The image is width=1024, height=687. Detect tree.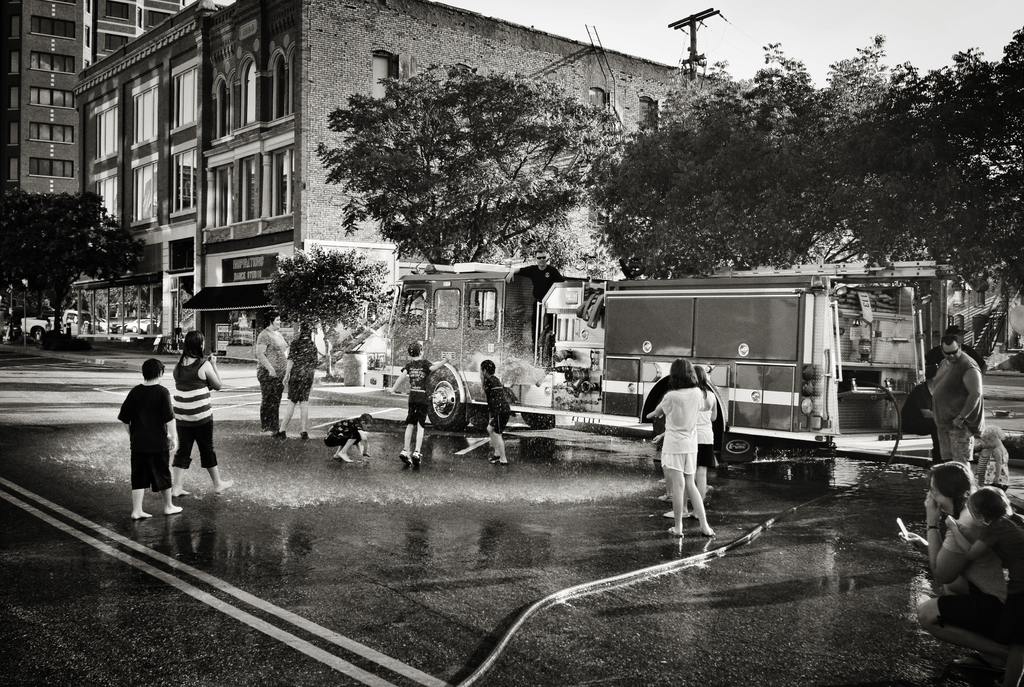
Detection: {"x1": 266, "y1": 244, "x2": 396, "y2": 368}.
